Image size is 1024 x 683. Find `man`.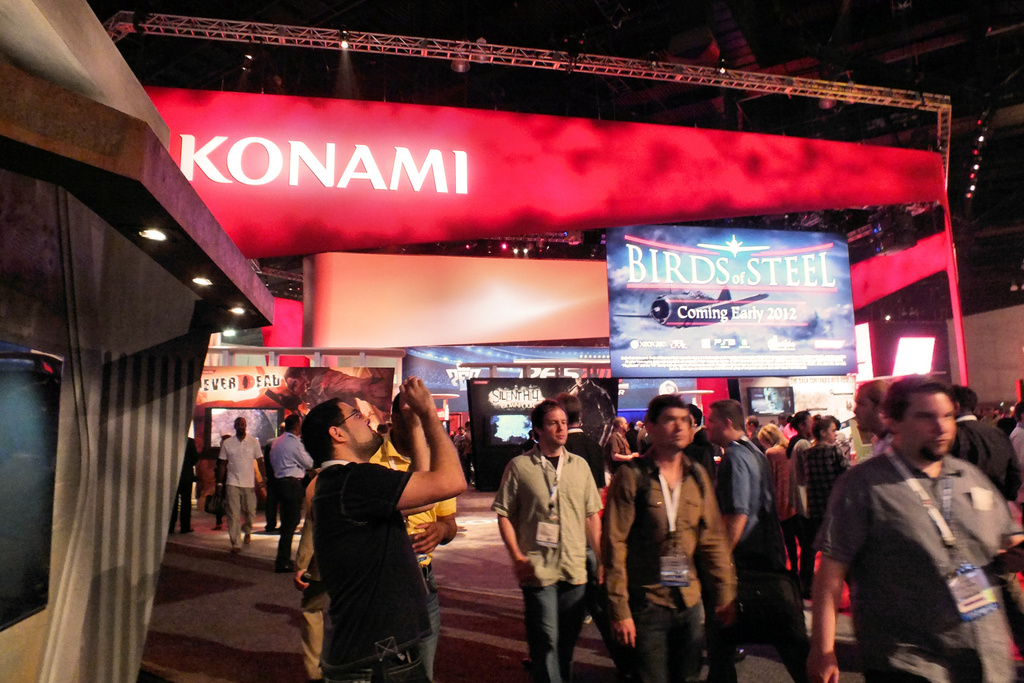
locate(301, 374, 467, 682).
